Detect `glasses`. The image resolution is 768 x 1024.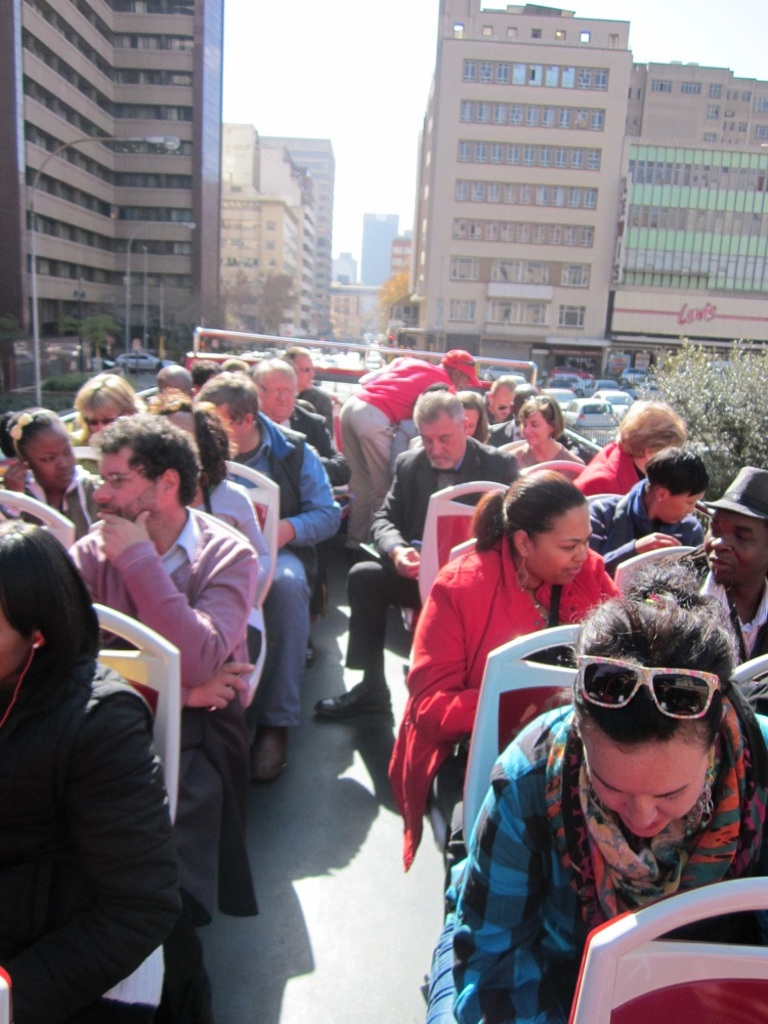
[x1=80, y1=412, x2=131, y2=428].
